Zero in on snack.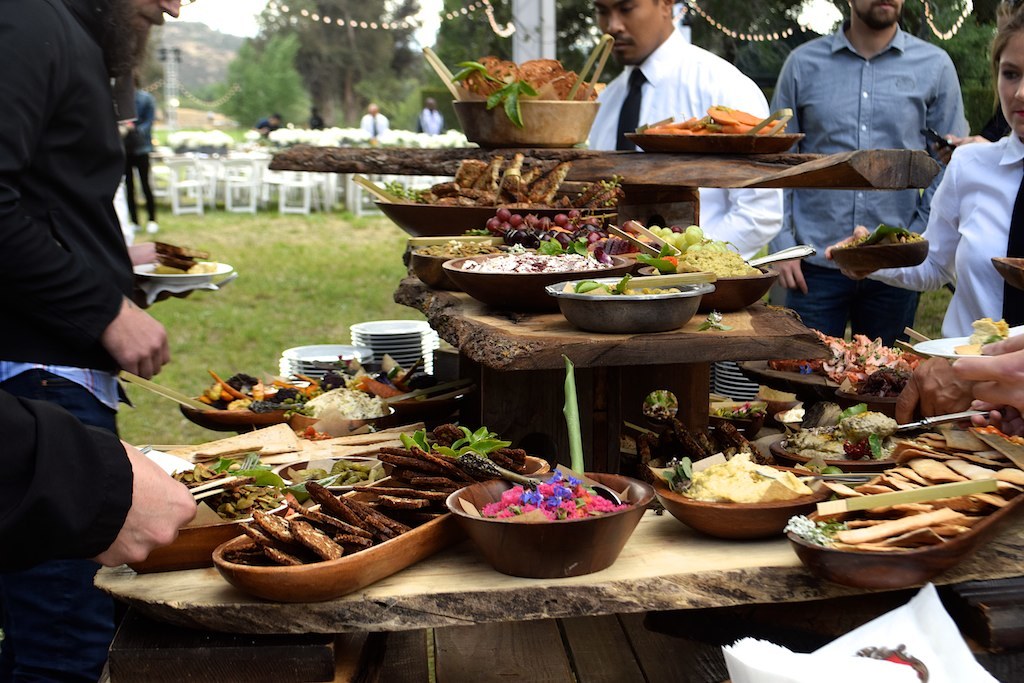
Zeroed in: (x1=445, y1=245, x2=639, y2=280).
